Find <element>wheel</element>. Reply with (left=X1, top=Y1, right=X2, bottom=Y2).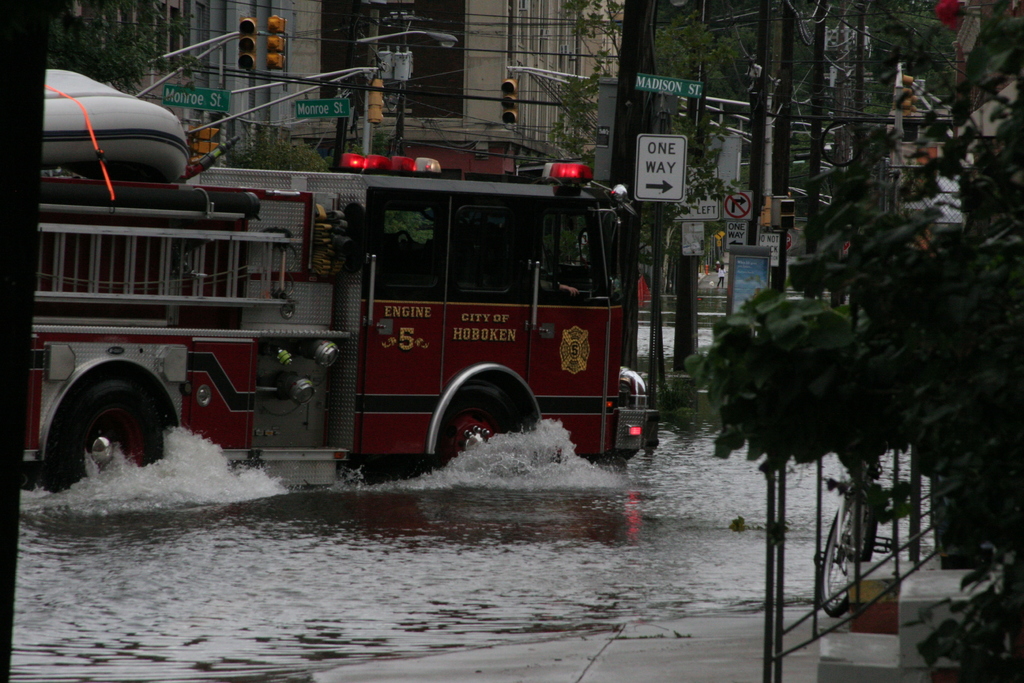
(left=427, top=370, right=533, bottom=489).
